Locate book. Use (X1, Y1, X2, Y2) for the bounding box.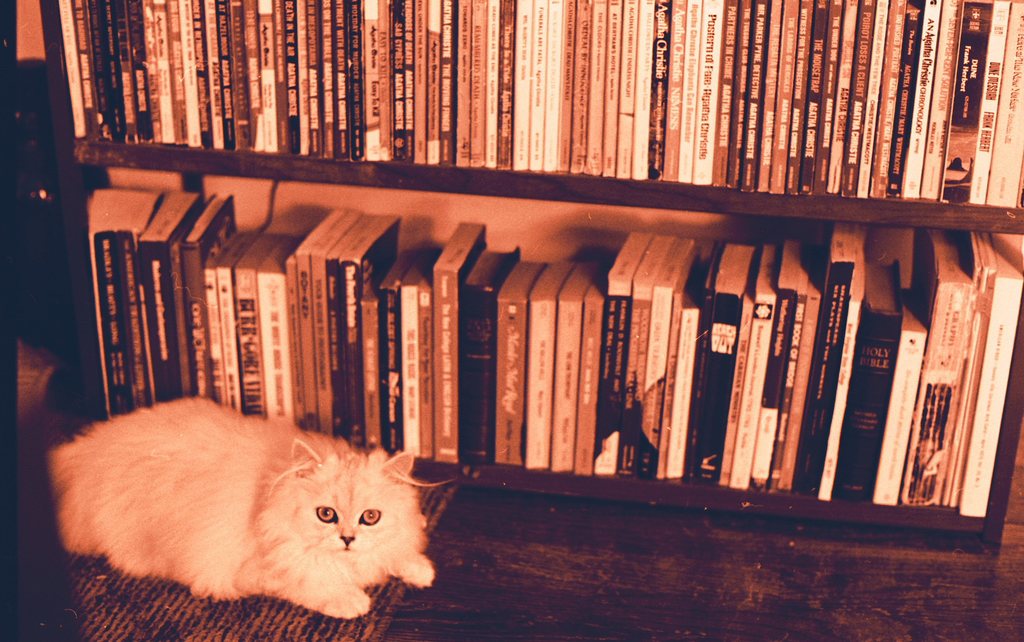
(232, 0, 245, 151).
